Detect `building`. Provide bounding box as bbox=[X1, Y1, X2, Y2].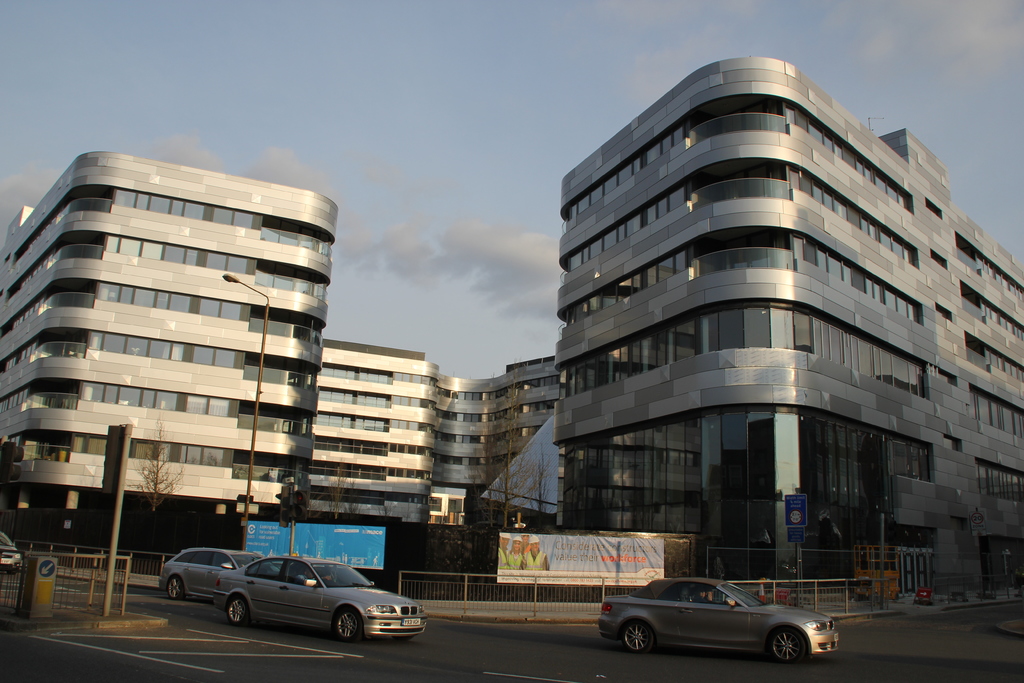
bbox=[0, 57, 1023, 591].
